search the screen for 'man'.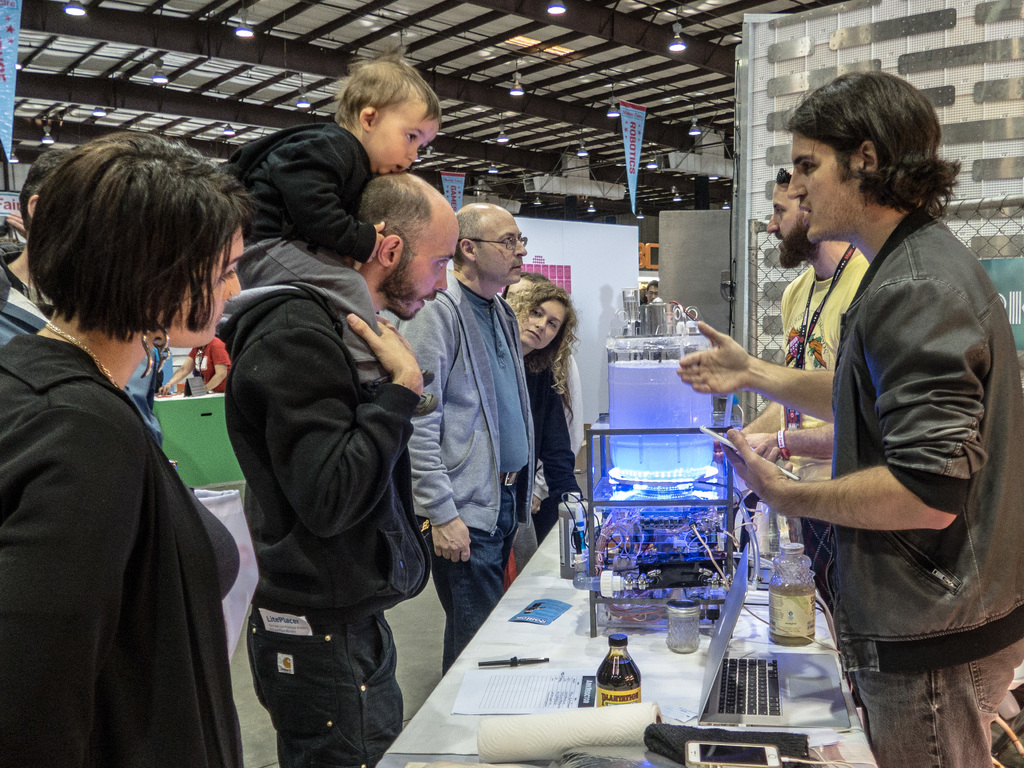
Found at pyautogui.locateOnScreen(158, 335, 227, 398).
